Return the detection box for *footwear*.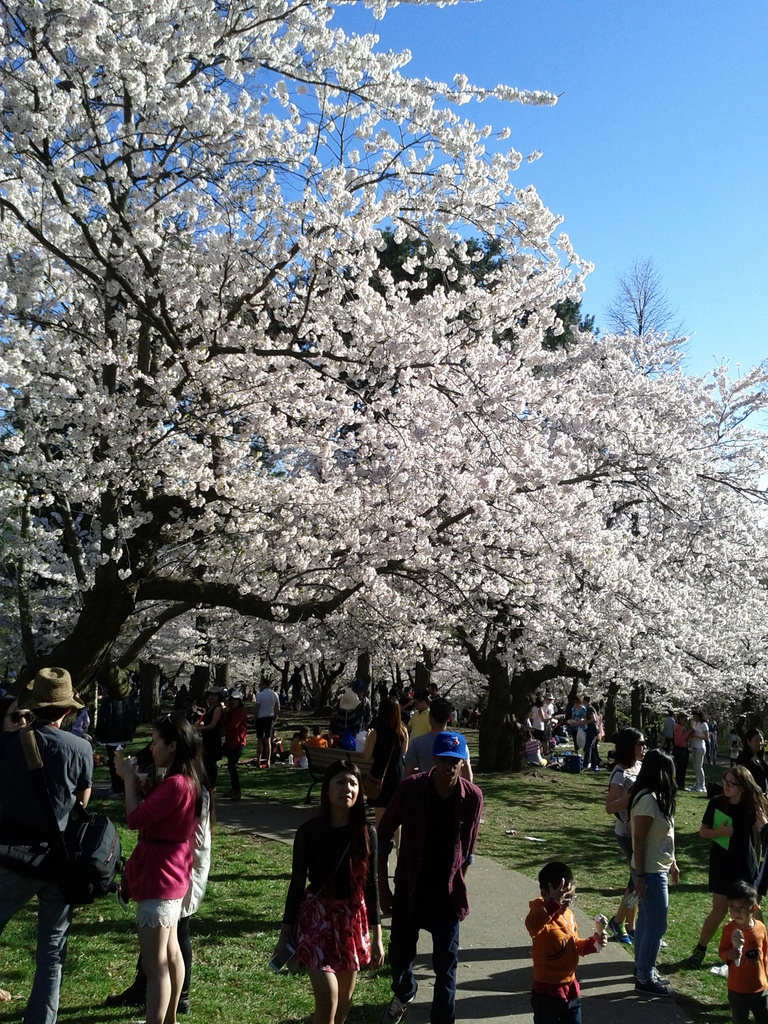
left=173, top=1000, right=191, bottom=1014.
